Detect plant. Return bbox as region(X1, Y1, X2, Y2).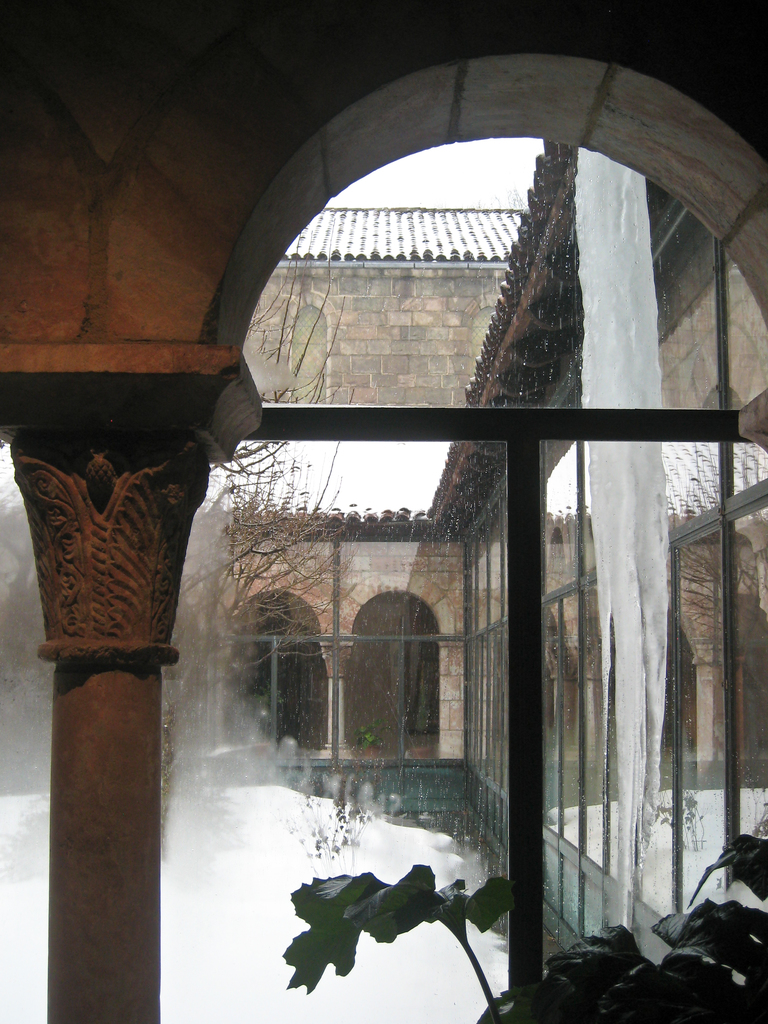
region(266, 855, 512, 1023).
